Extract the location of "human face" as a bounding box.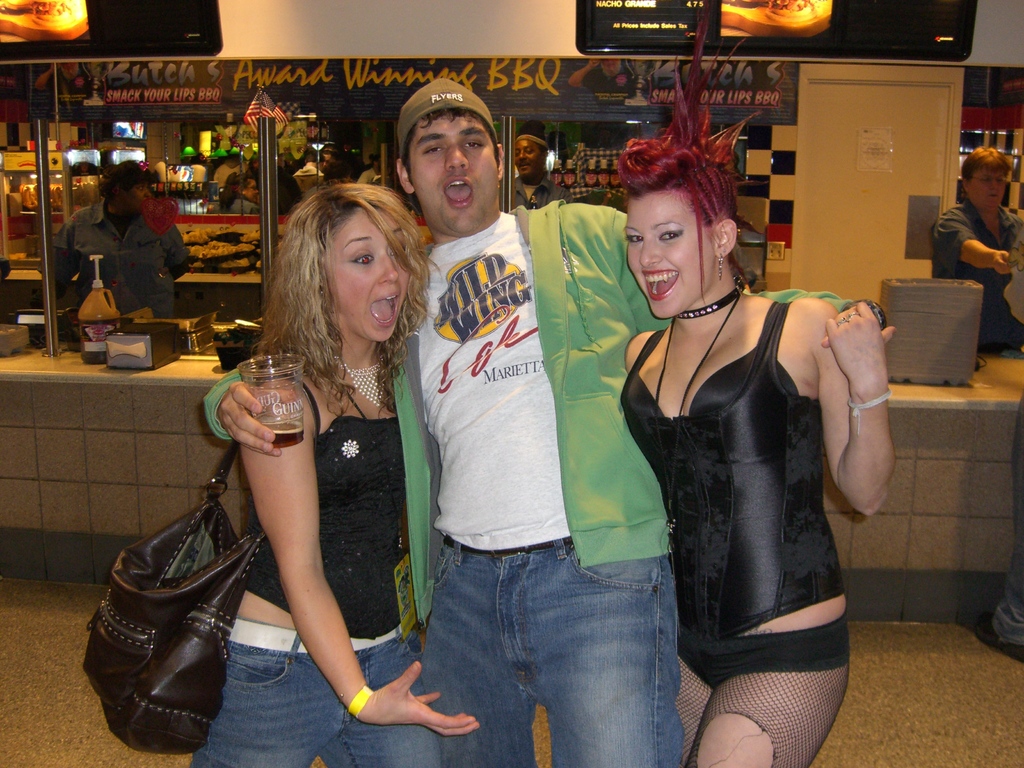
<region>128, 183, 152, 218</region>.
